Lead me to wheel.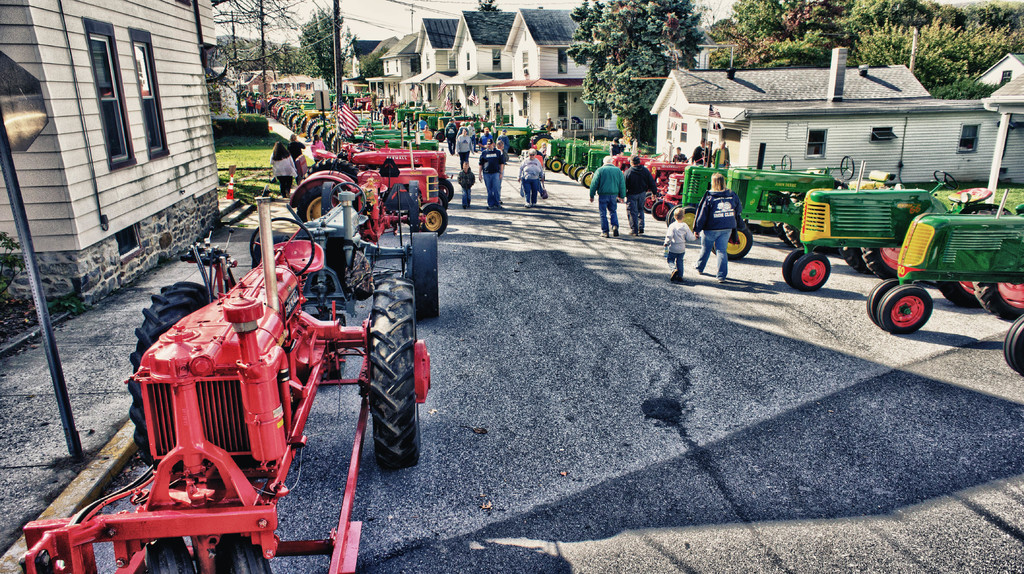
Lead to locate(369, 274, 414, 465).
